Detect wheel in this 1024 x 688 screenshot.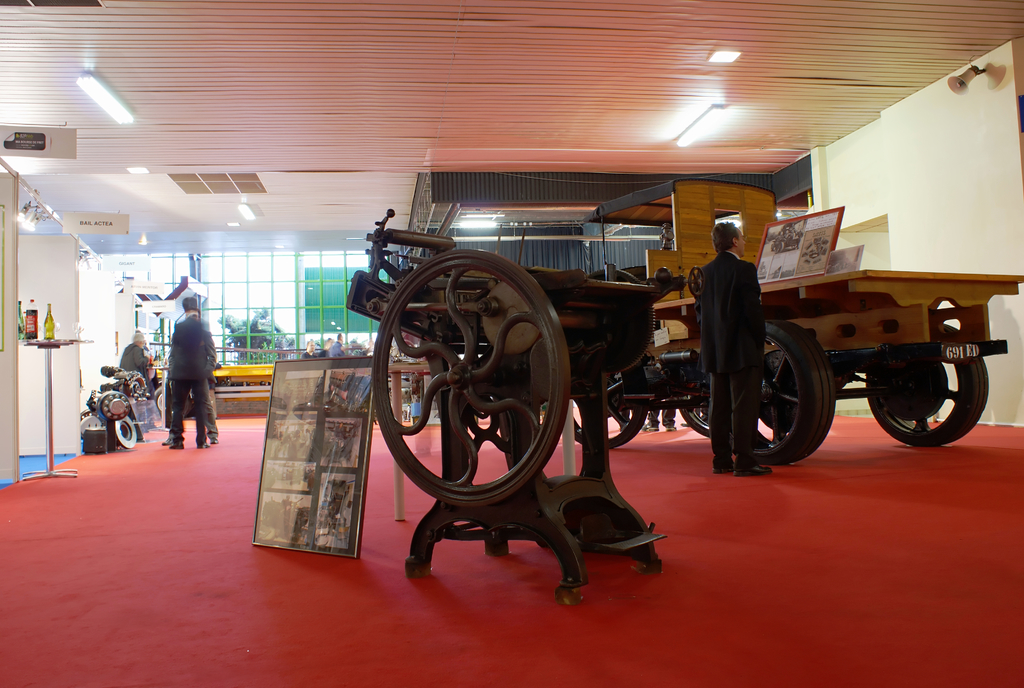
Detection: box(680, 406, 712, 438).
